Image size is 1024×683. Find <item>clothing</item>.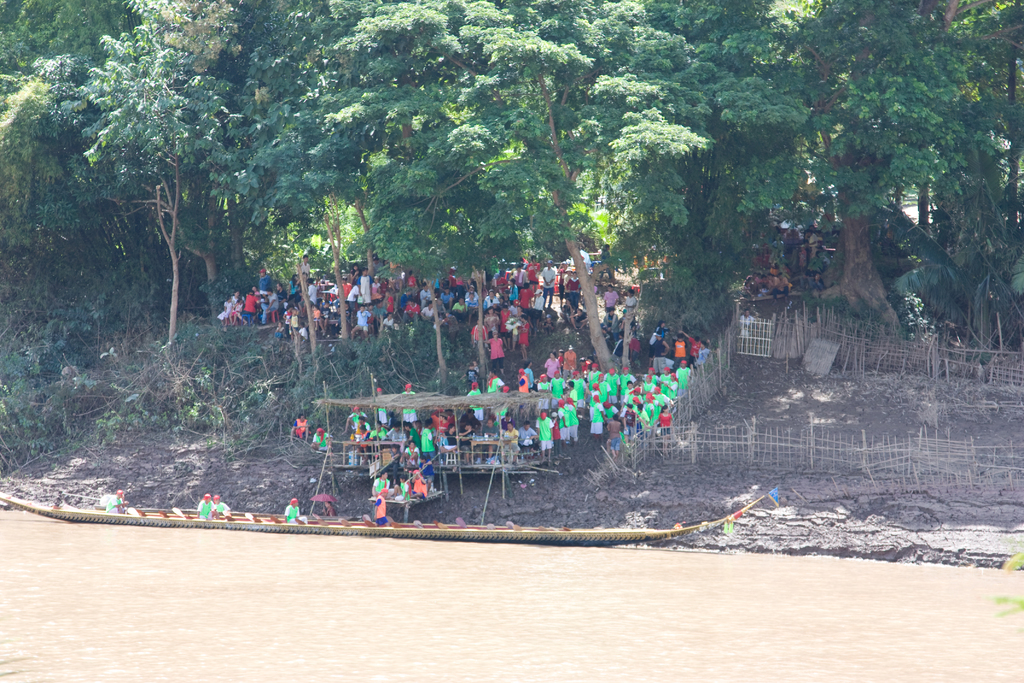
{"x1": 369, "y1": 393, "x2": 386, "y2": 422}.
